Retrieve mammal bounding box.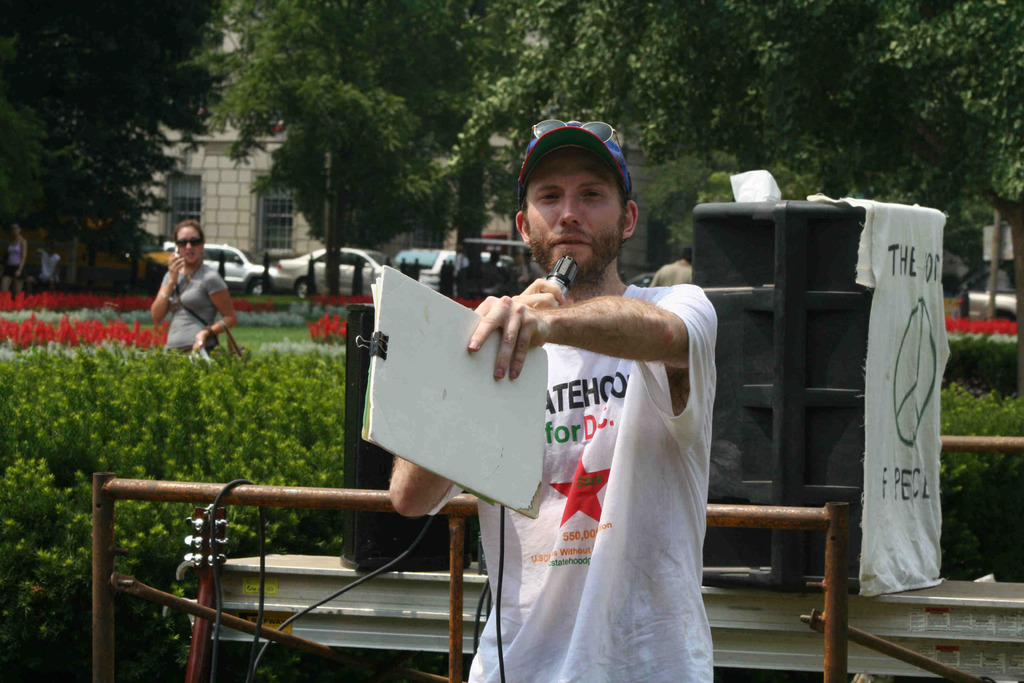
Bounding box: box(647, 252, 694, 288).
